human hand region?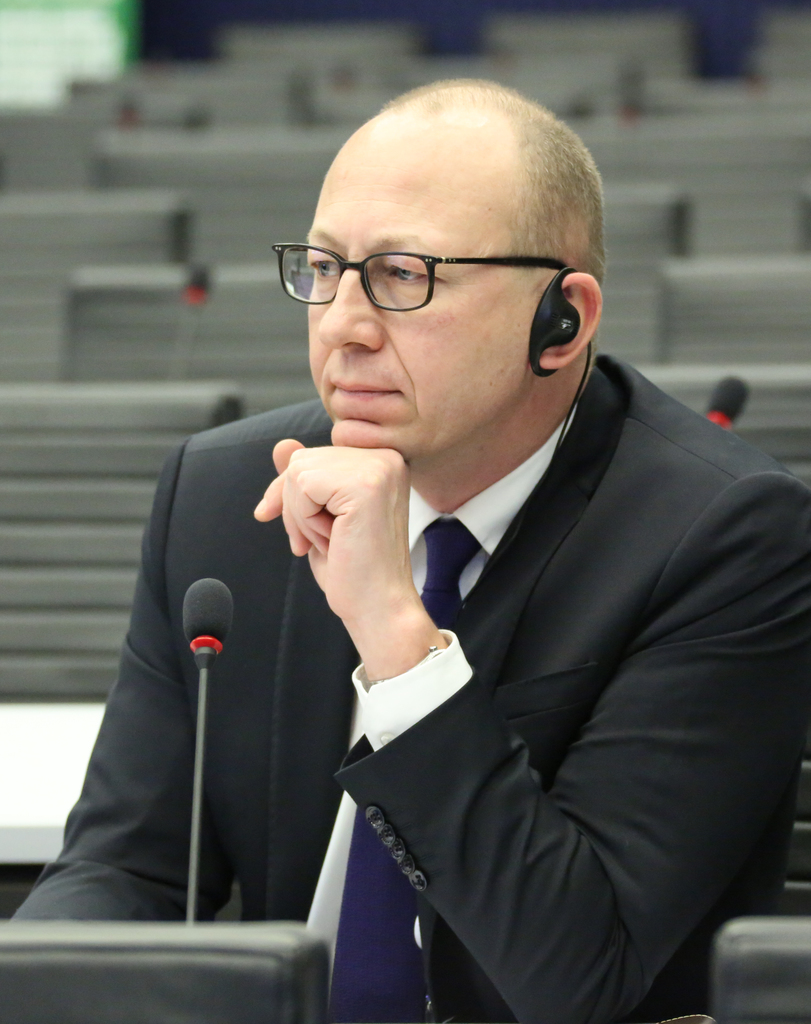
select_region(271, 439, 439, 674)
